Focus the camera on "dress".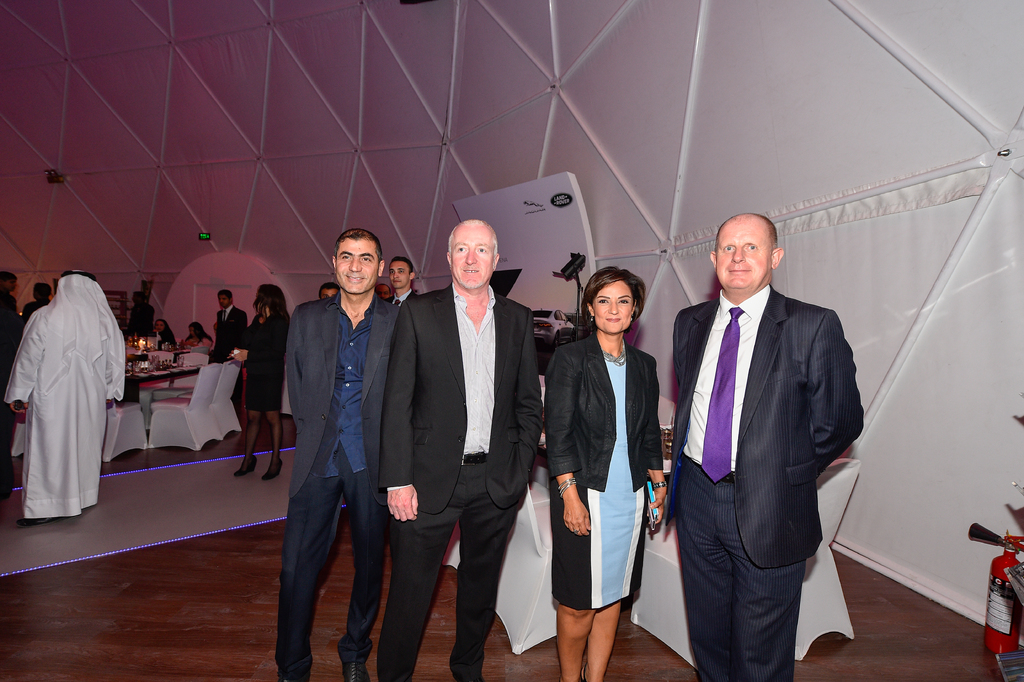
Focus region: detection(538, 318, 675, 609).
